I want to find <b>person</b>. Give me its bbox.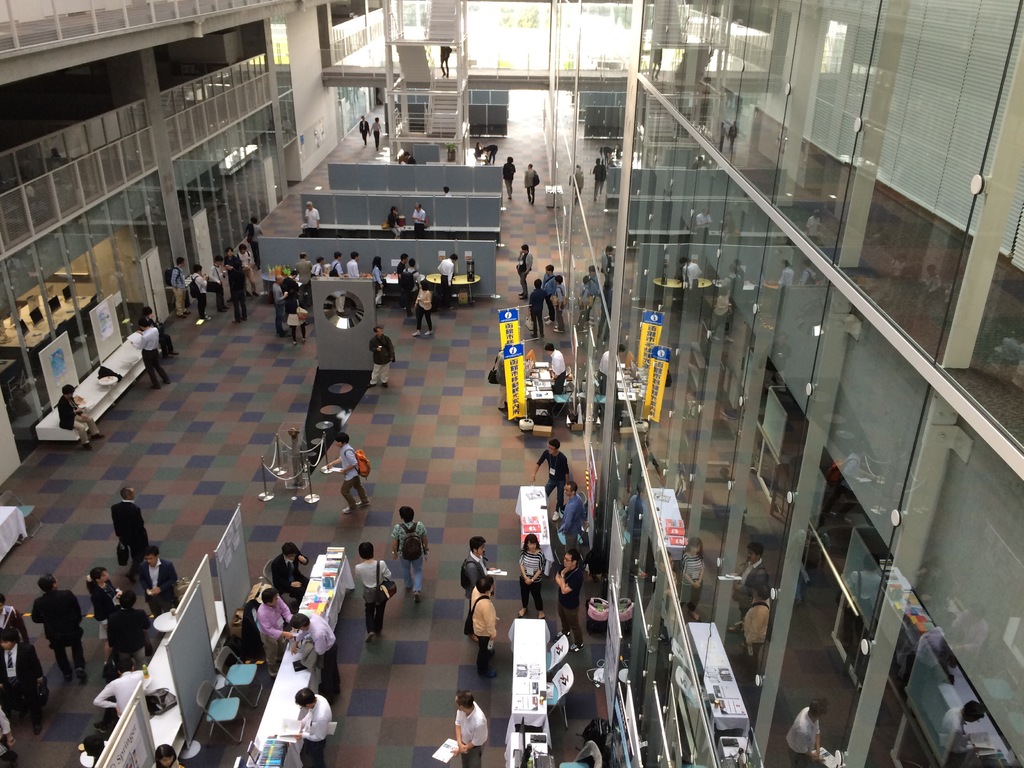
399,252,408,305.
